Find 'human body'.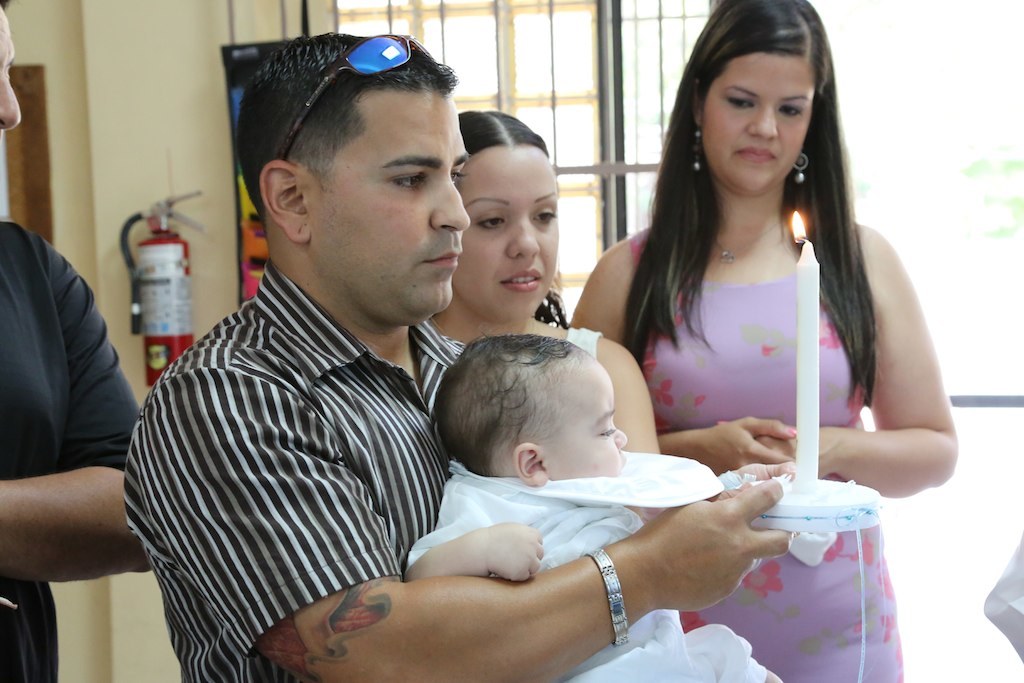
421/101/659/453.
